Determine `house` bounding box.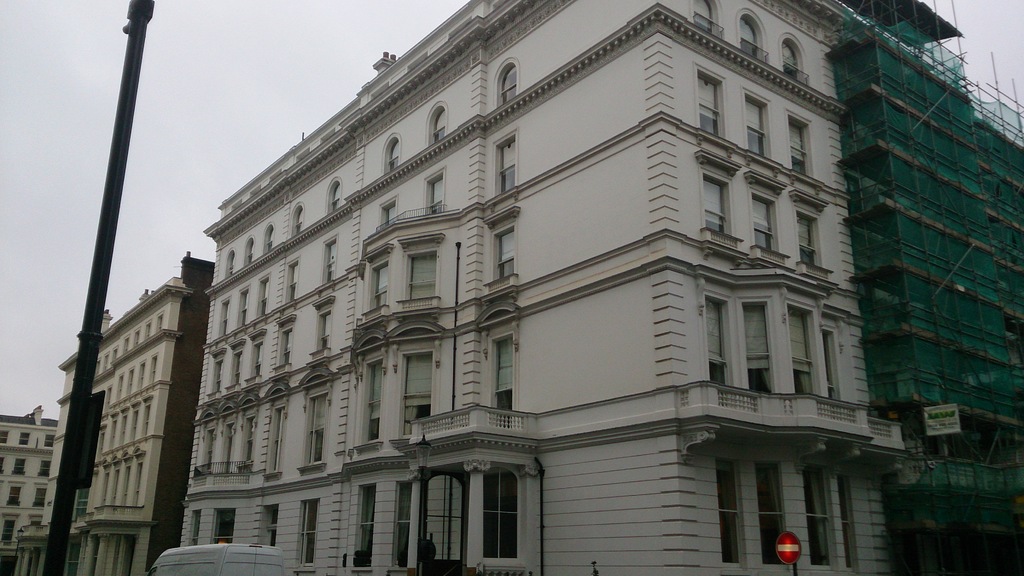
Determined: (left=135, top=0, right=926, bottom=575).
